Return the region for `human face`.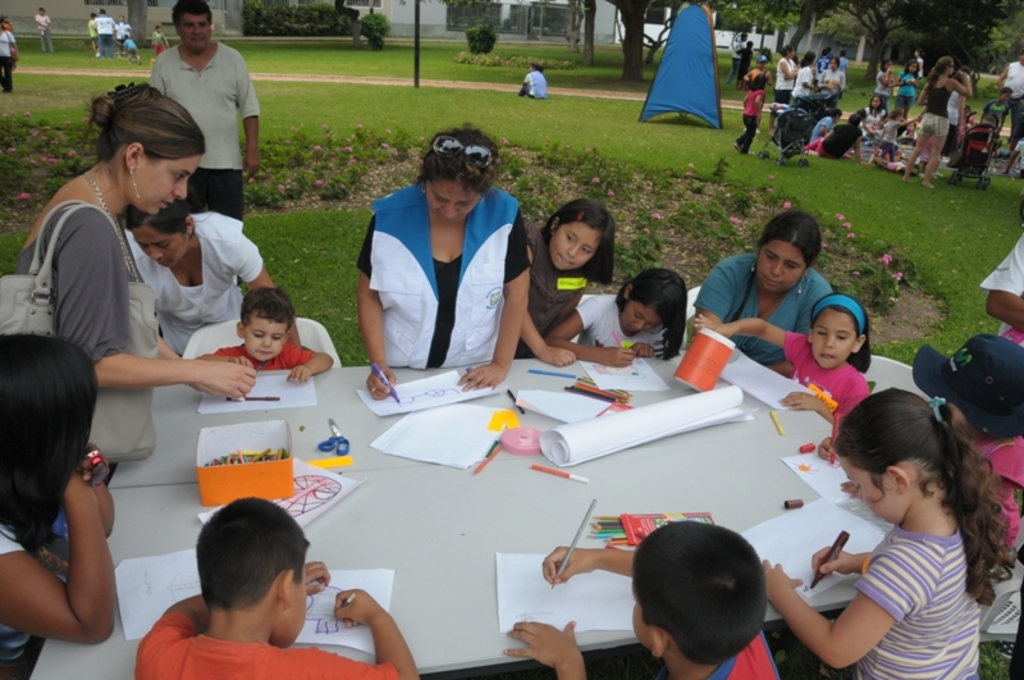
428,177,475,222.
